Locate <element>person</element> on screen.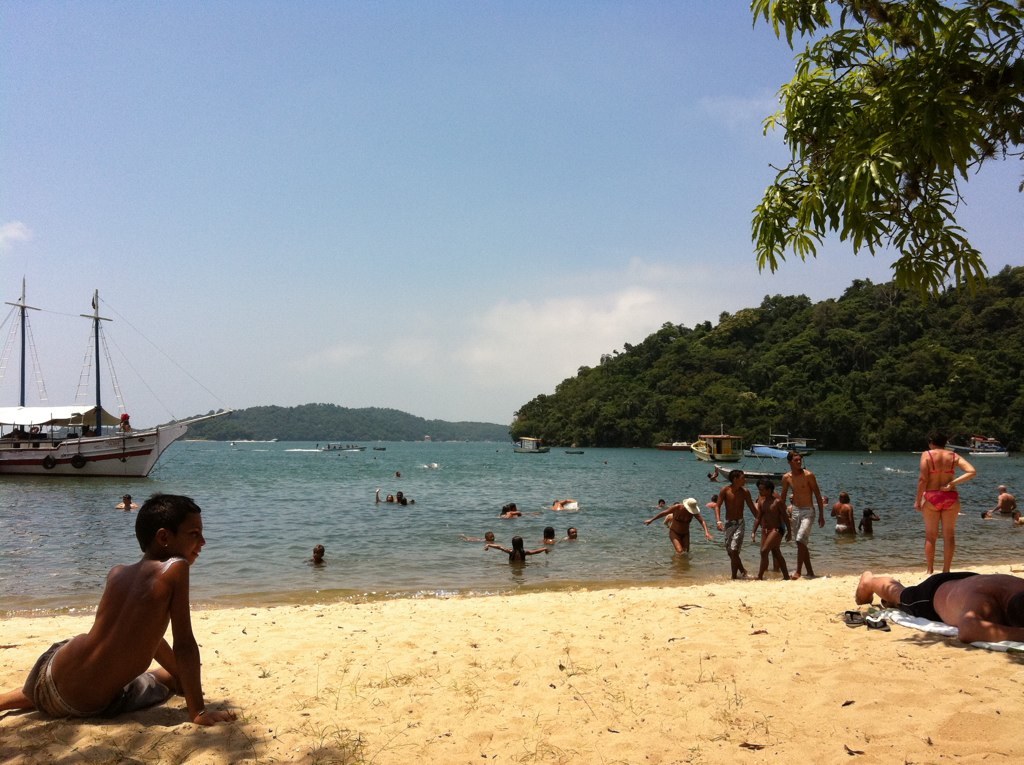
On screen at 485/534/548/568.
